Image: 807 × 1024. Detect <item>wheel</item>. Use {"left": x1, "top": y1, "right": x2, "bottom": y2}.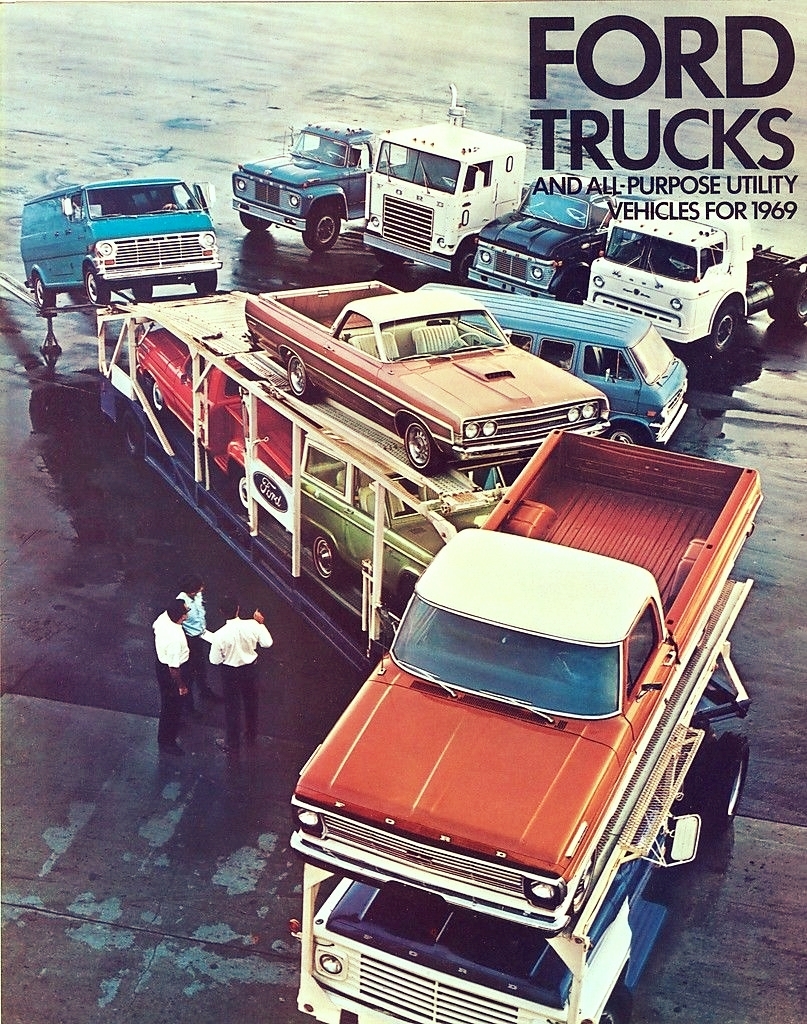
{"left": 246, "top": 464, "right": 292, "bottom": 519}.
